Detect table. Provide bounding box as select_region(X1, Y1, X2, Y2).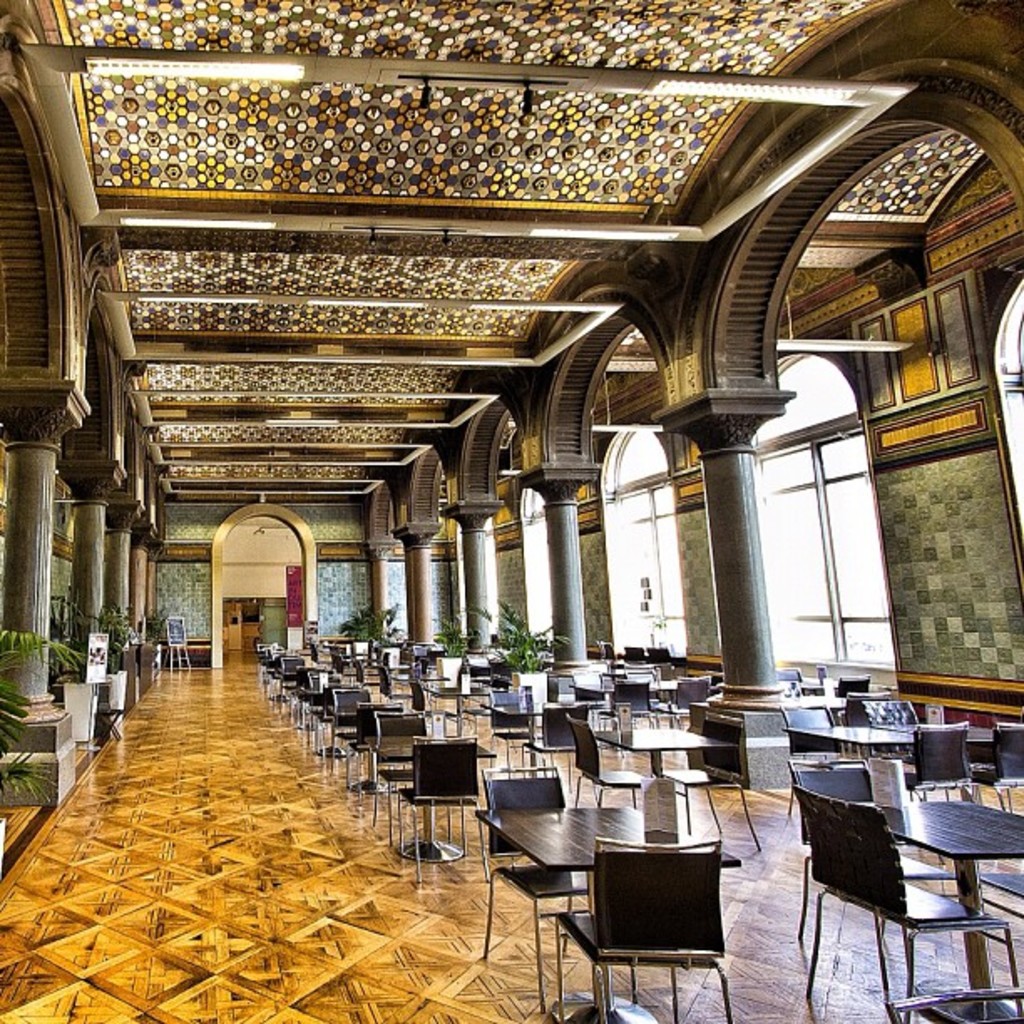
select_region(599, 723, 740, 780).
